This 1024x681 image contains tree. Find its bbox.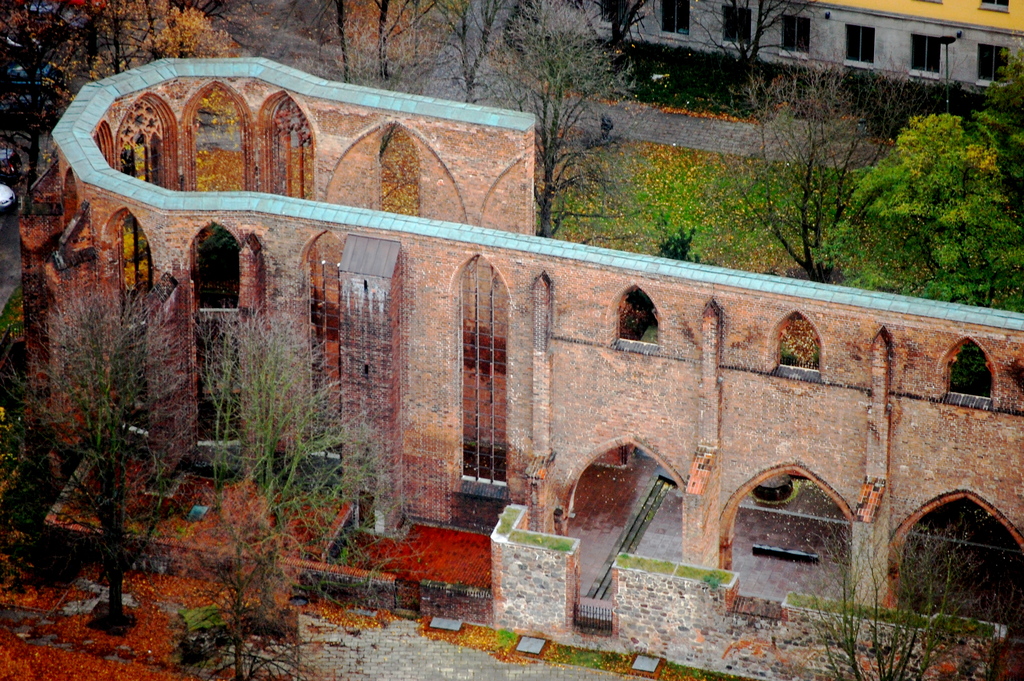
bbox(719, 56, 912, 284).
